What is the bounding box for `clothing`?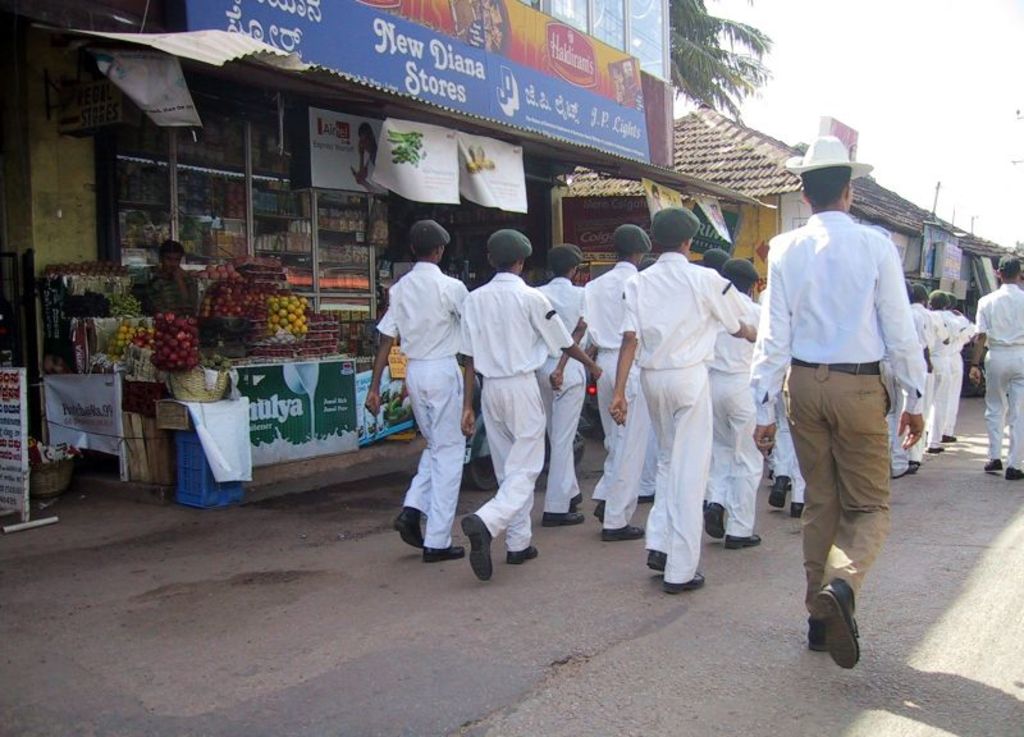
x1=751, y1=207, x2=924, y2=622.
